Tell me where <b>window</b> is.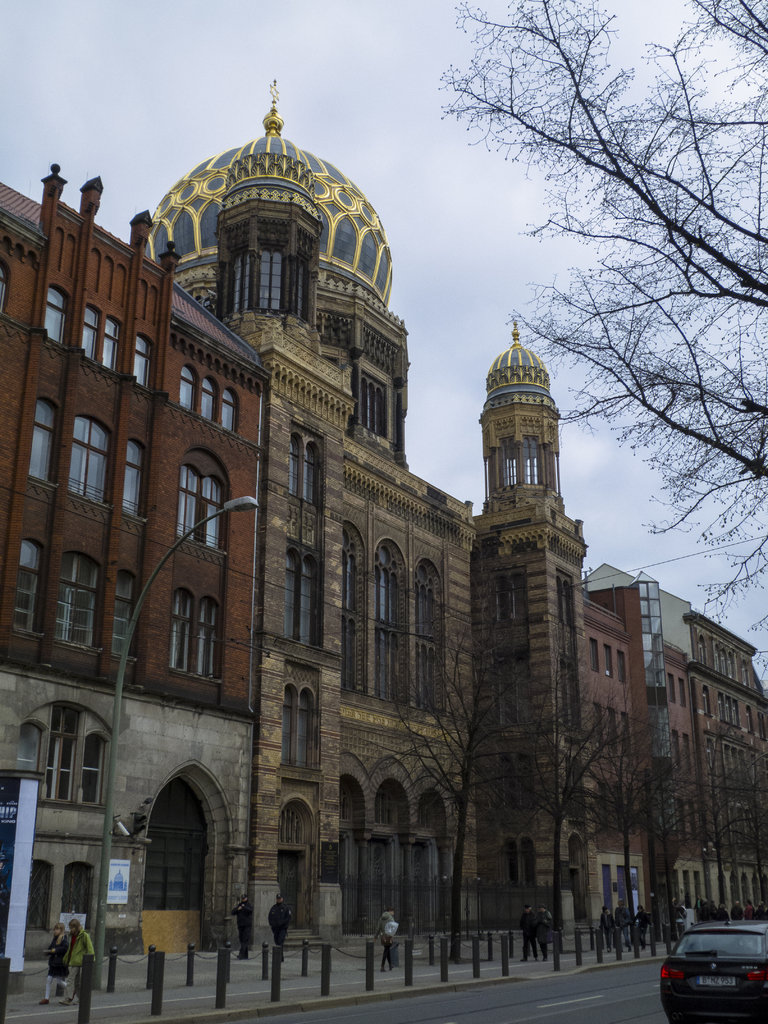
<b>window</b> is at l=282, t=550, r=324, b=648.
